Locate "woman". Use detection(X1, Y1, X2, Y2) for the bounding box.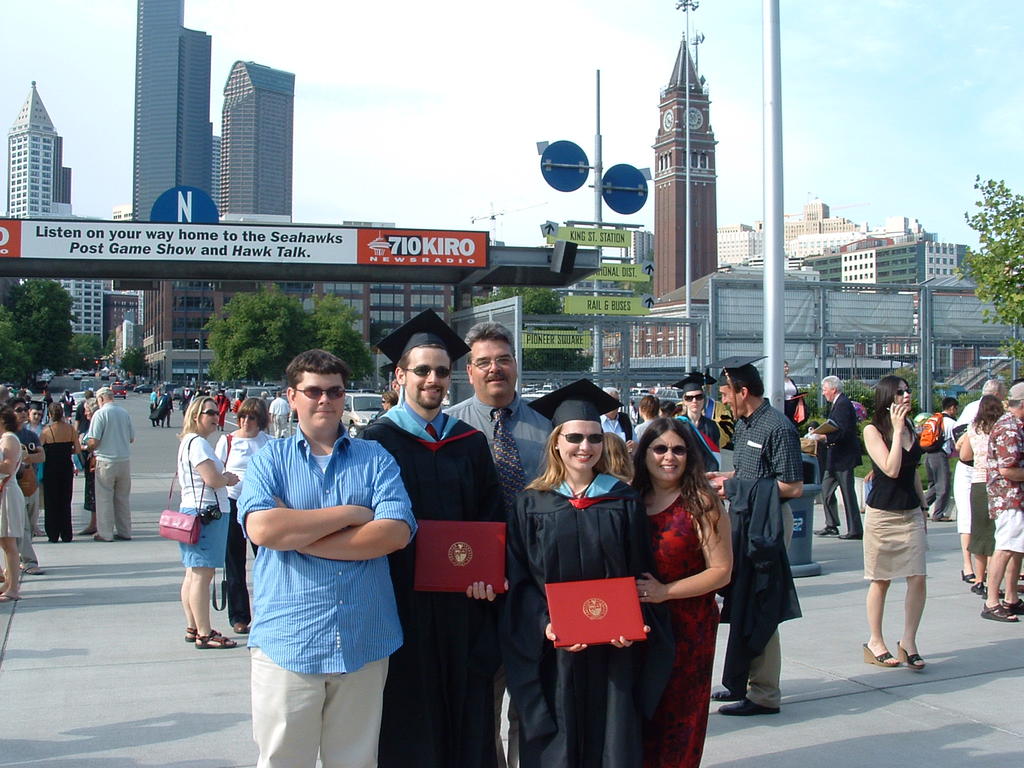
detection(631, 419, 733, 767).
